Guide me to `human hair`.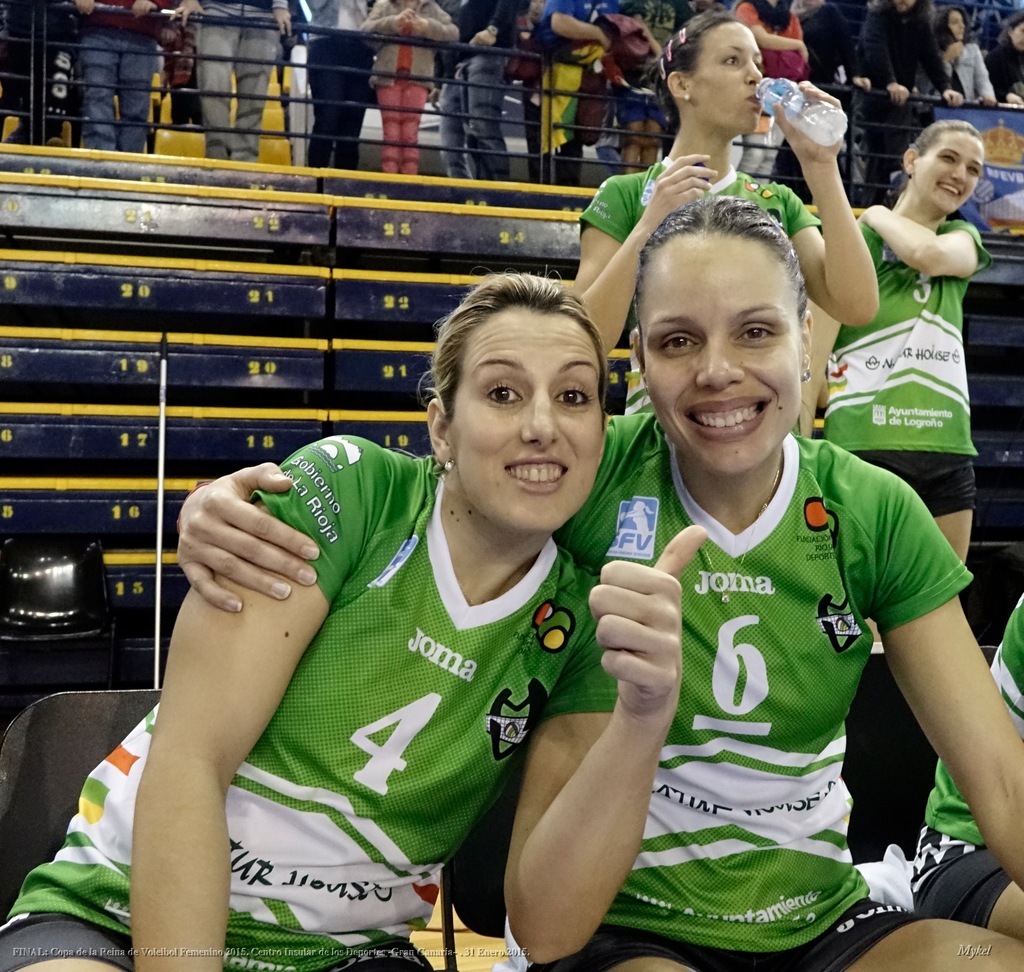
Guidance: 629:198:810:333.
